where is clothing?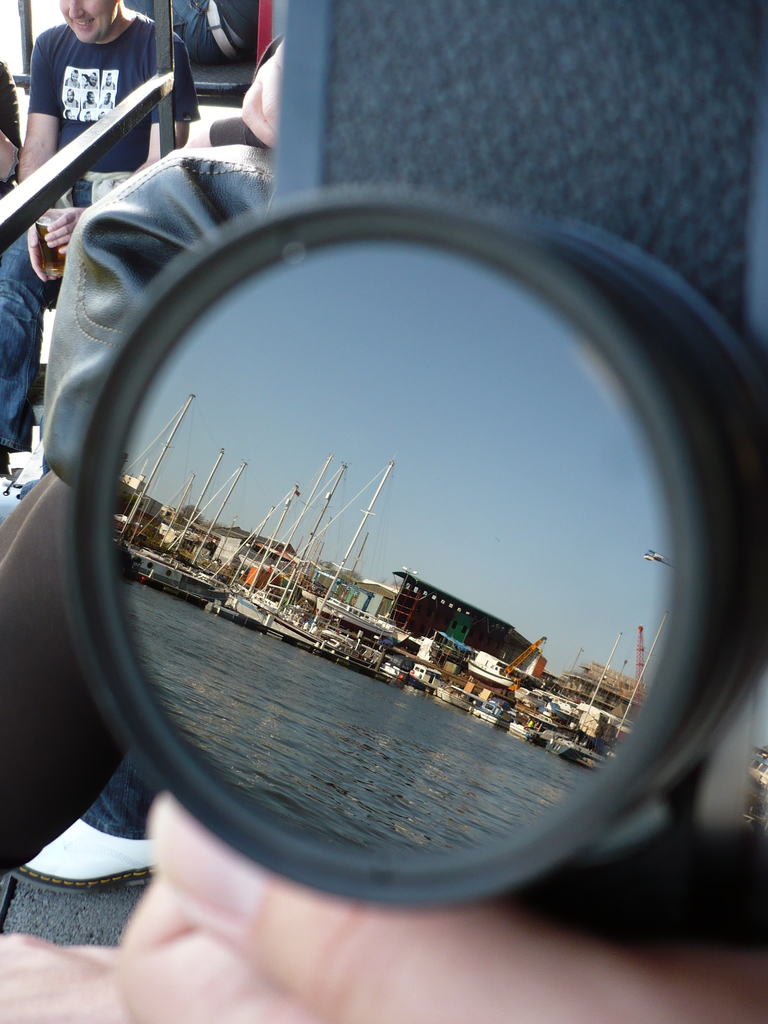
region(38, 124, 286, 476).
